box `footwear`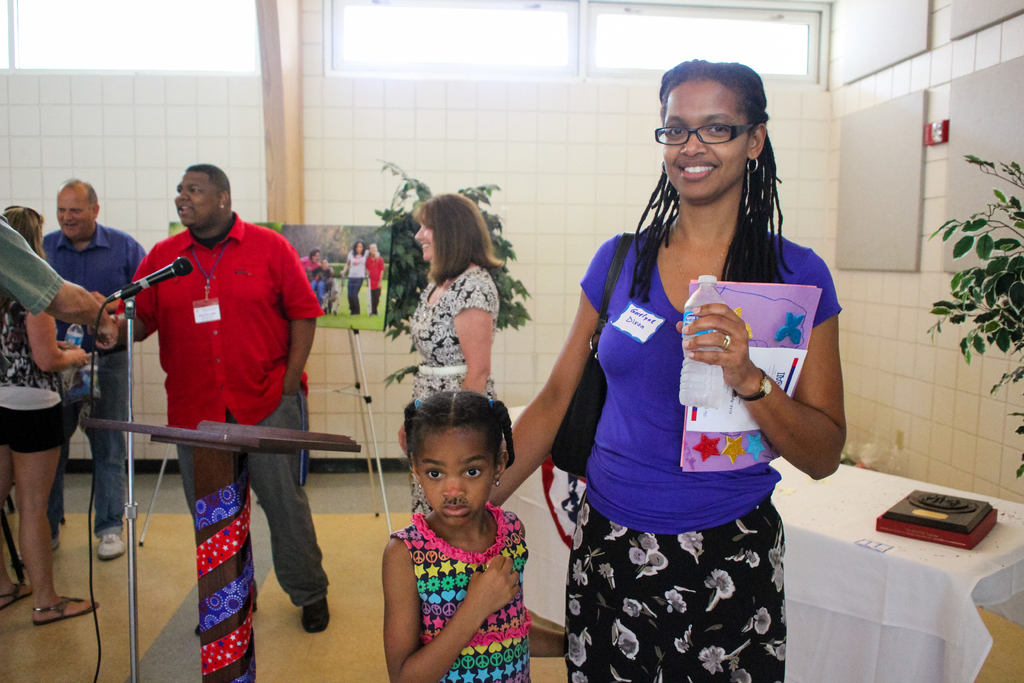
bbox(95, 536, 123, 562)
